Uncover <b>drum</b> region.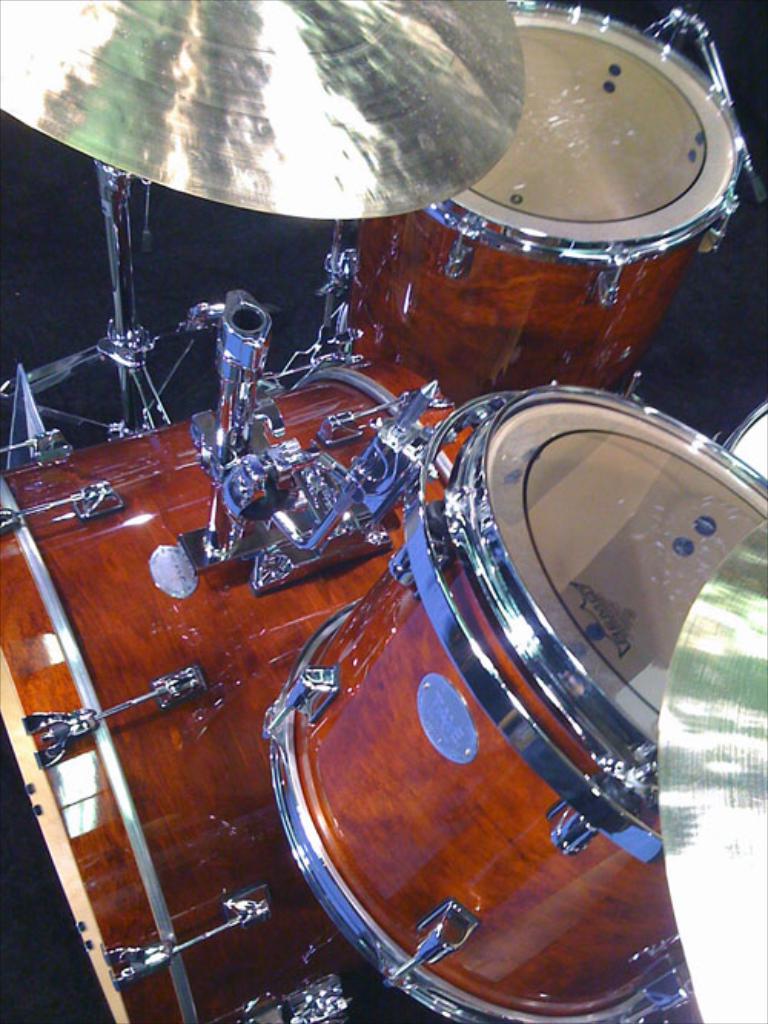
Uncovered: bbox(270, 387, 766, 1022).
